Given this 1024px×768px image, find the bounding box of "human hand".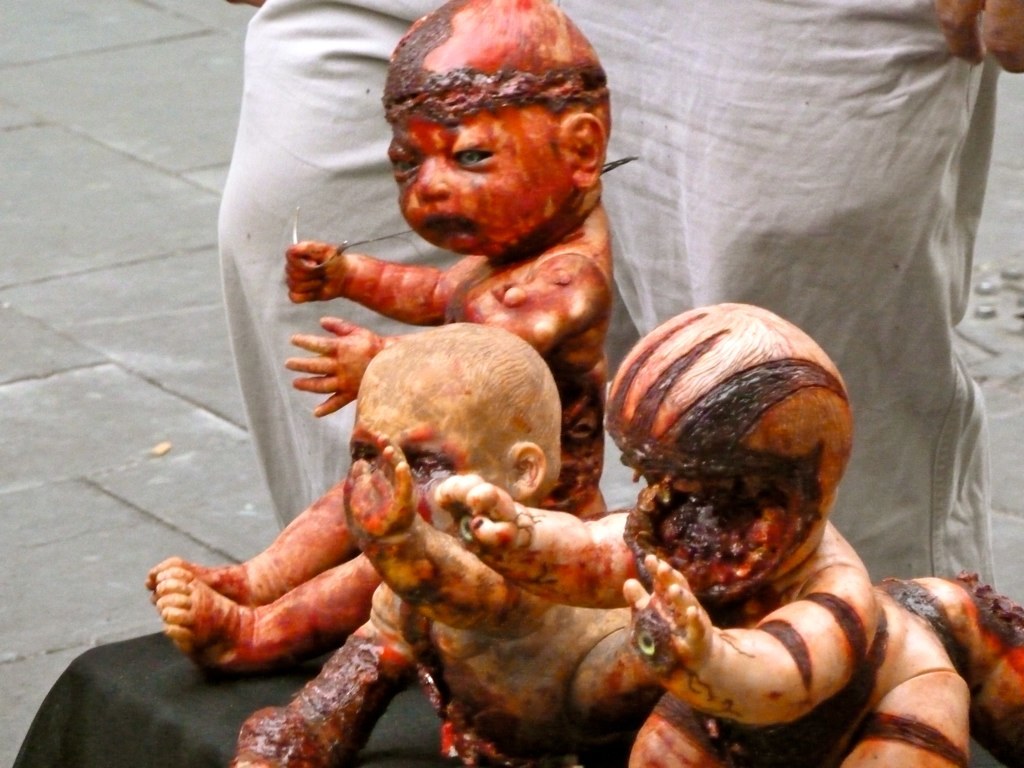
left=283, top=309, right=382, bottom=408.
